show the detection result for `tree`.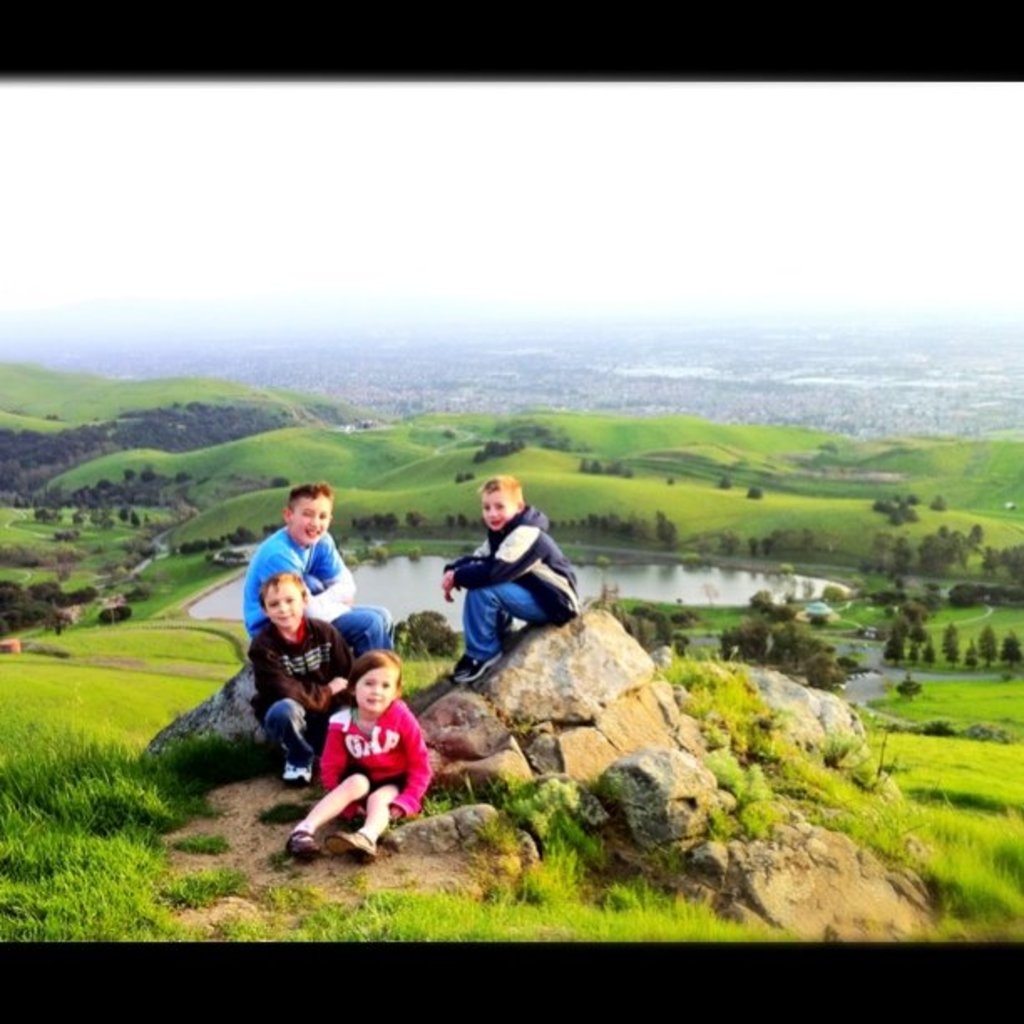
rect(893, 678, 925, 706).
